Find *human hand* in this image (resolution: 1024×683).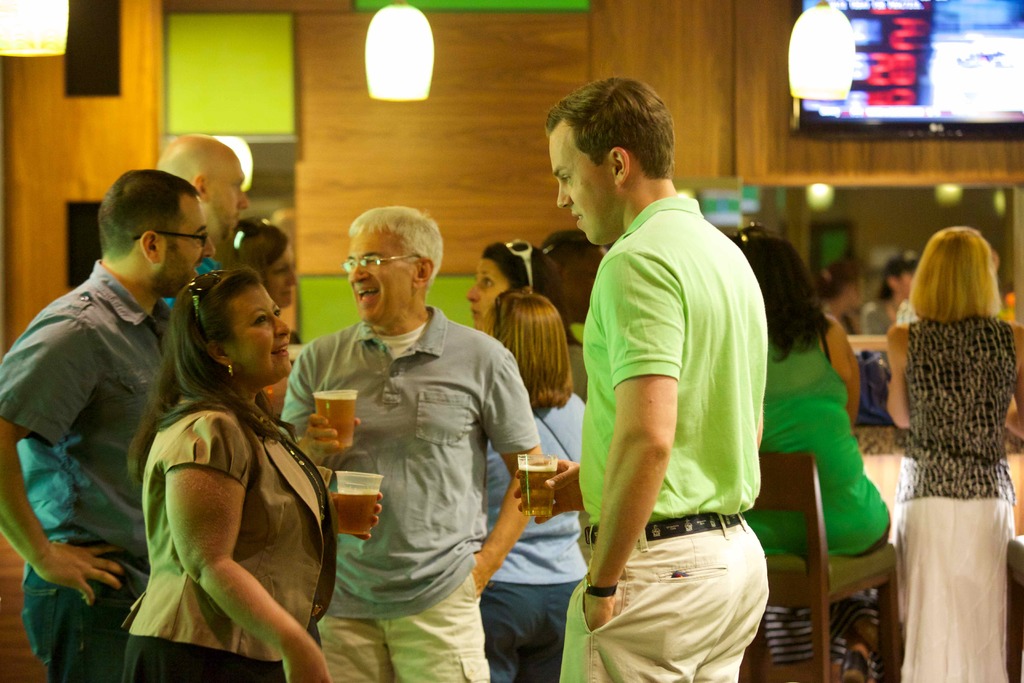
detection(300, 413, 362, 468).
